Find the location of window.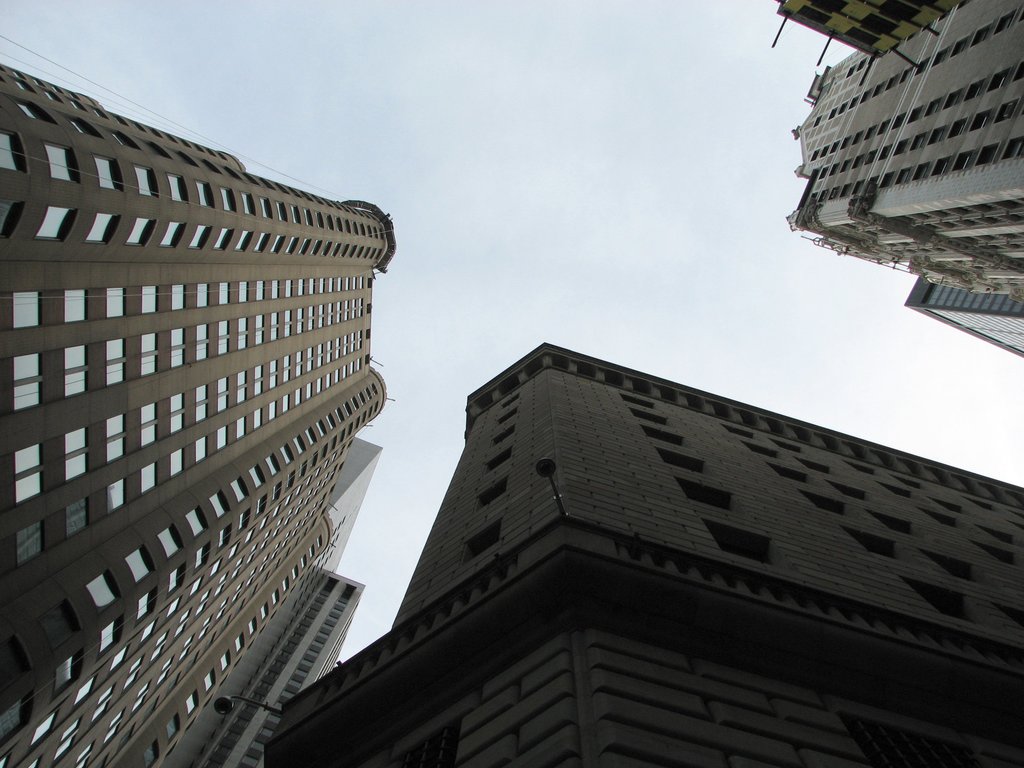
Location: <bbox>303, 207, 310, 226</bbox>.
